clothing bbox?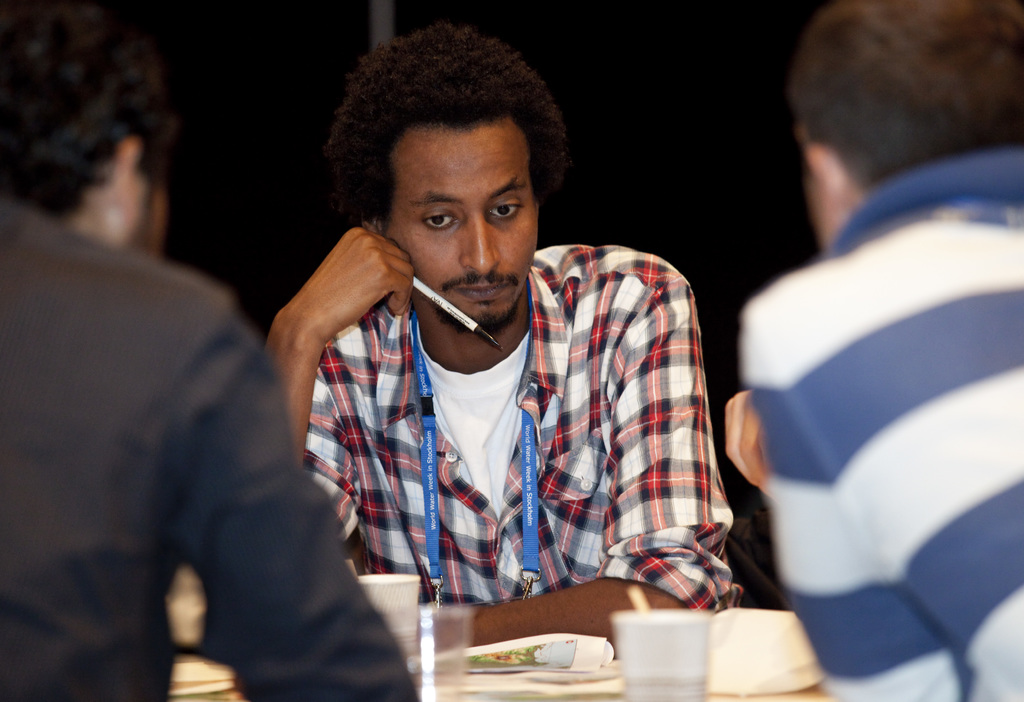
select_region(300, 242, 740, 614)
